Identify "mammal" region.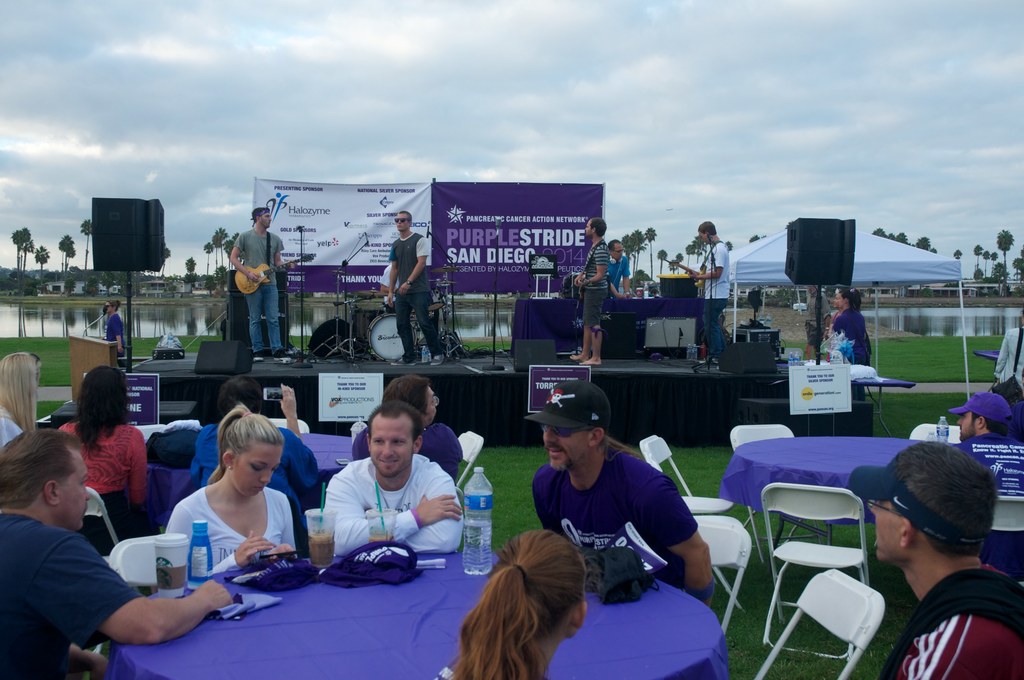
Region: crop(436, 522, 620, 676).
